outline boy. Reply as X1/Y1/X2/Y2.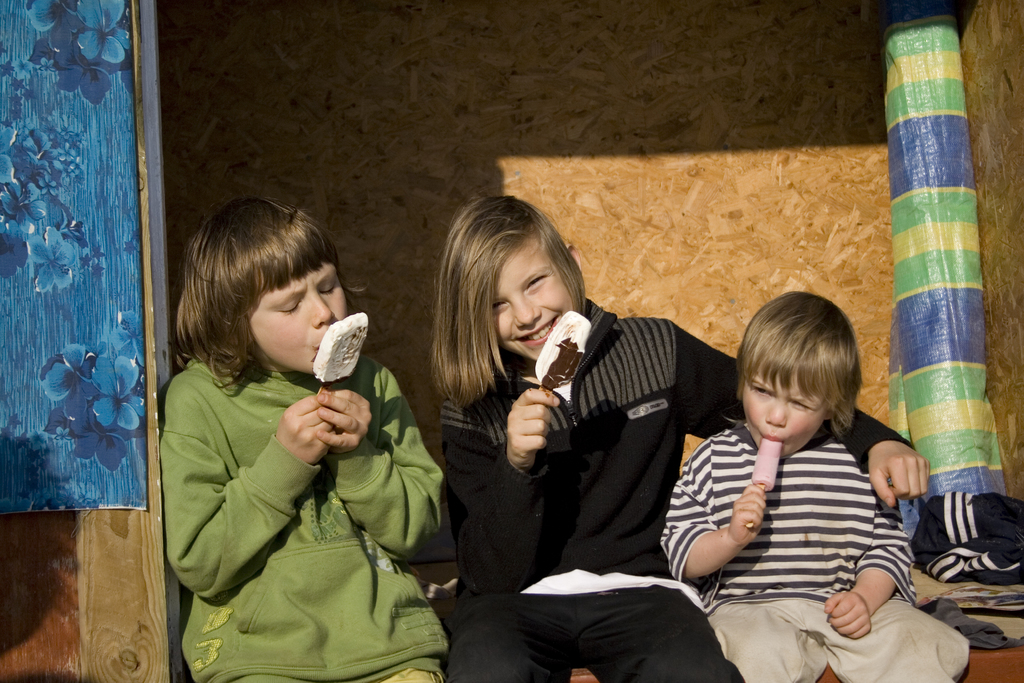
699/257/926/674.
